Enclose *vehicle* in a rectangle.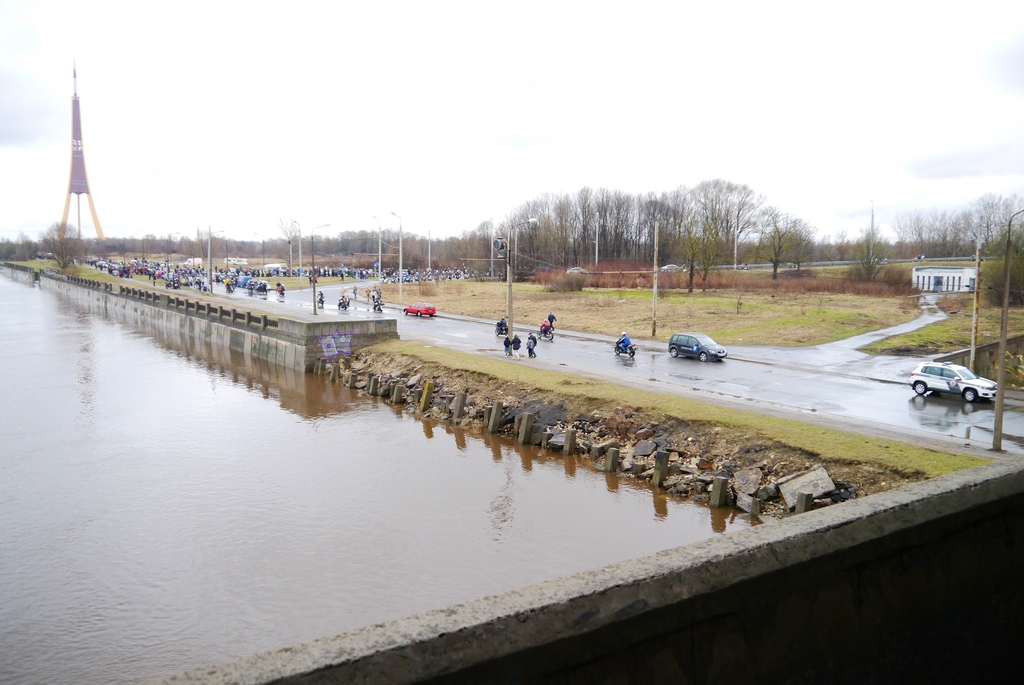
[612,339,637,356].
